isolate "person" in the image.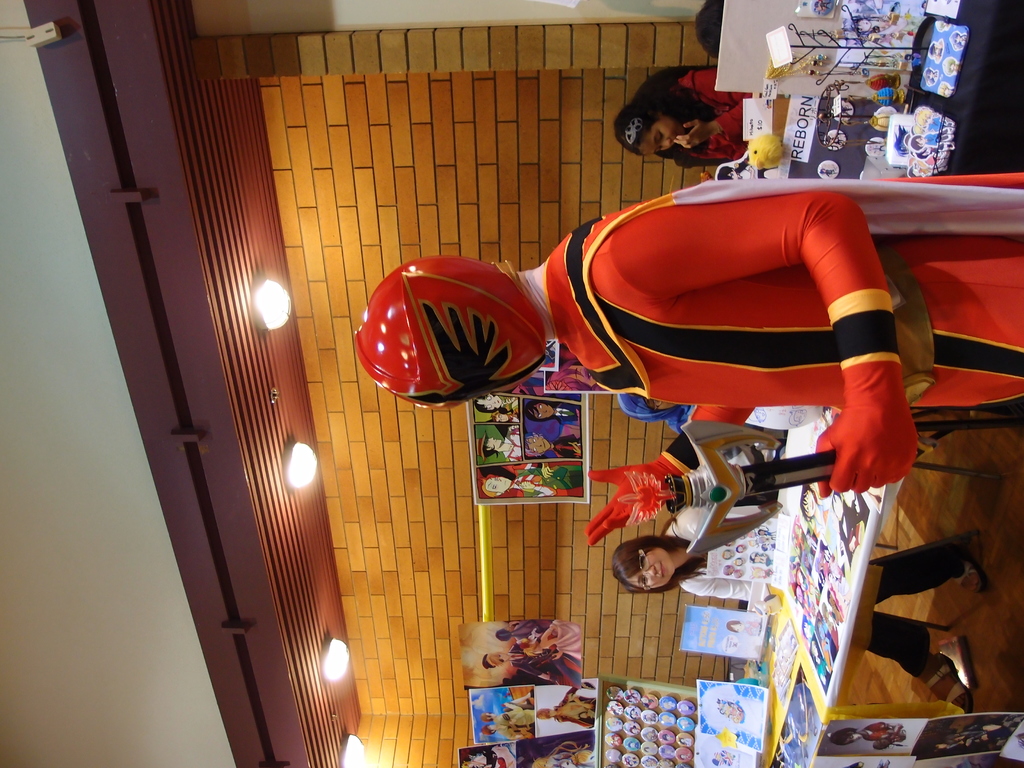
Isolated region: (left=479, top=699, right=536, bottom=728).
